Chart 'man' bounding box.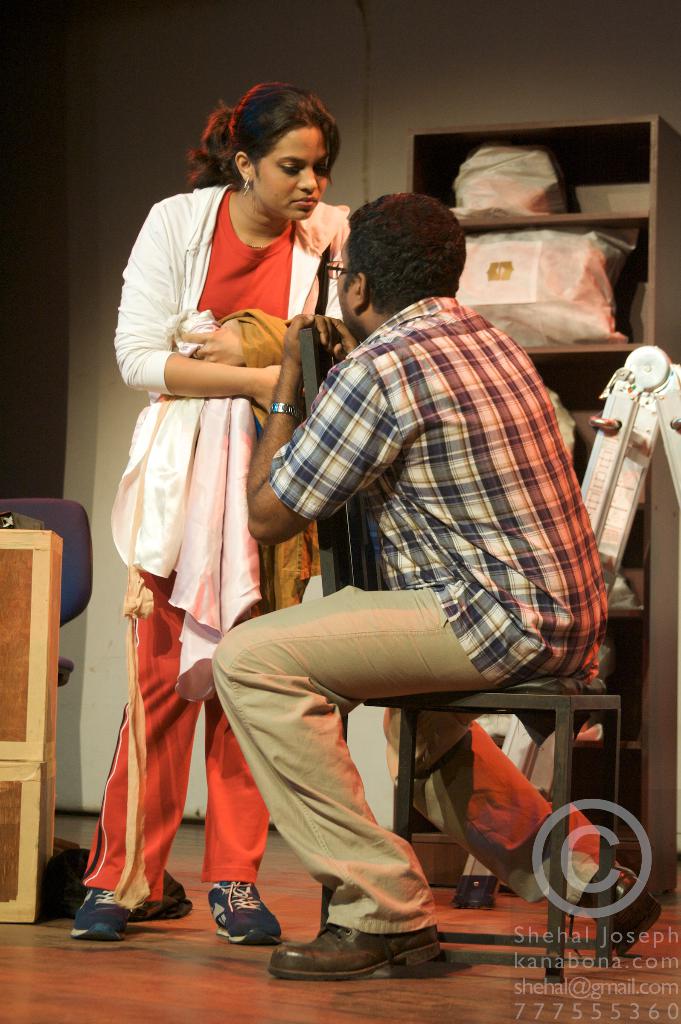
Charted: region(201, 191, 601, 967).
